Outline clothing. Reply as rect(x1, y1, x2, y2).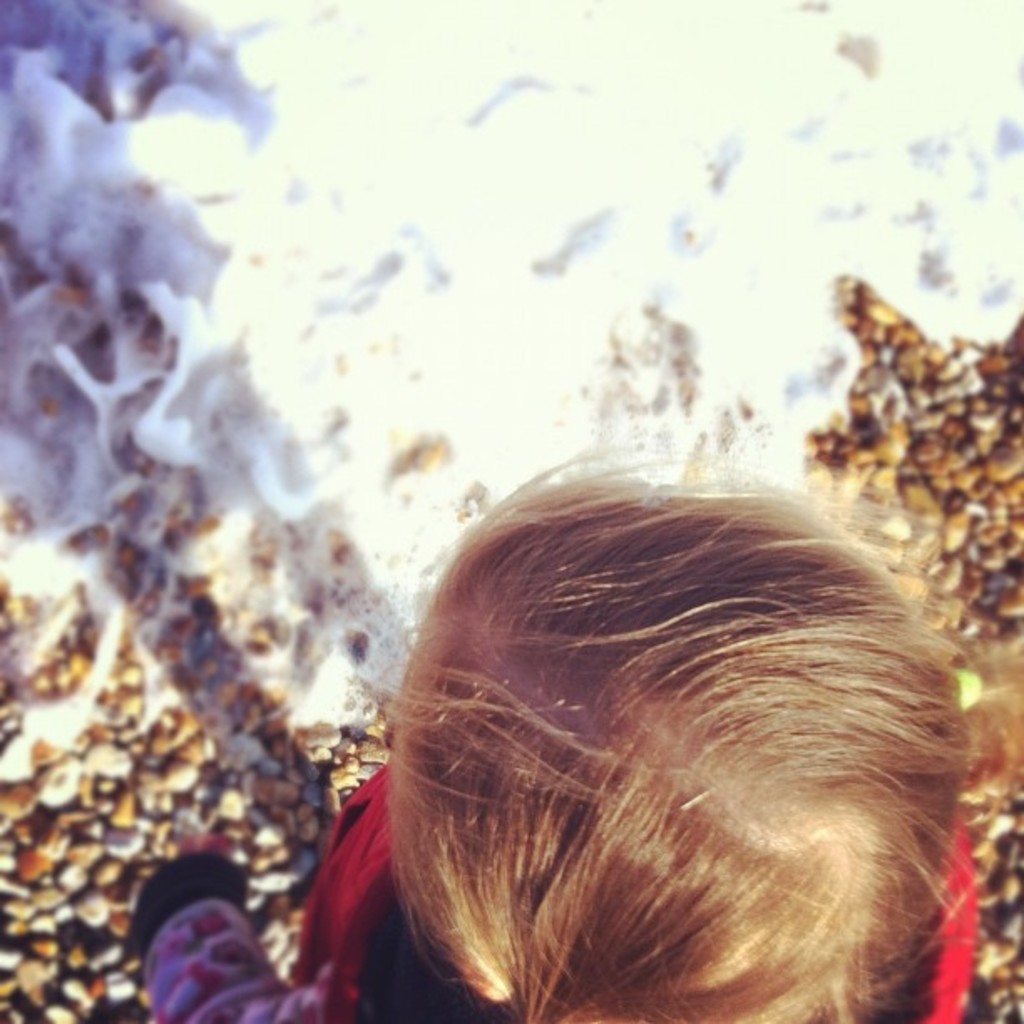
rect(136, 758, 972, 1022).
